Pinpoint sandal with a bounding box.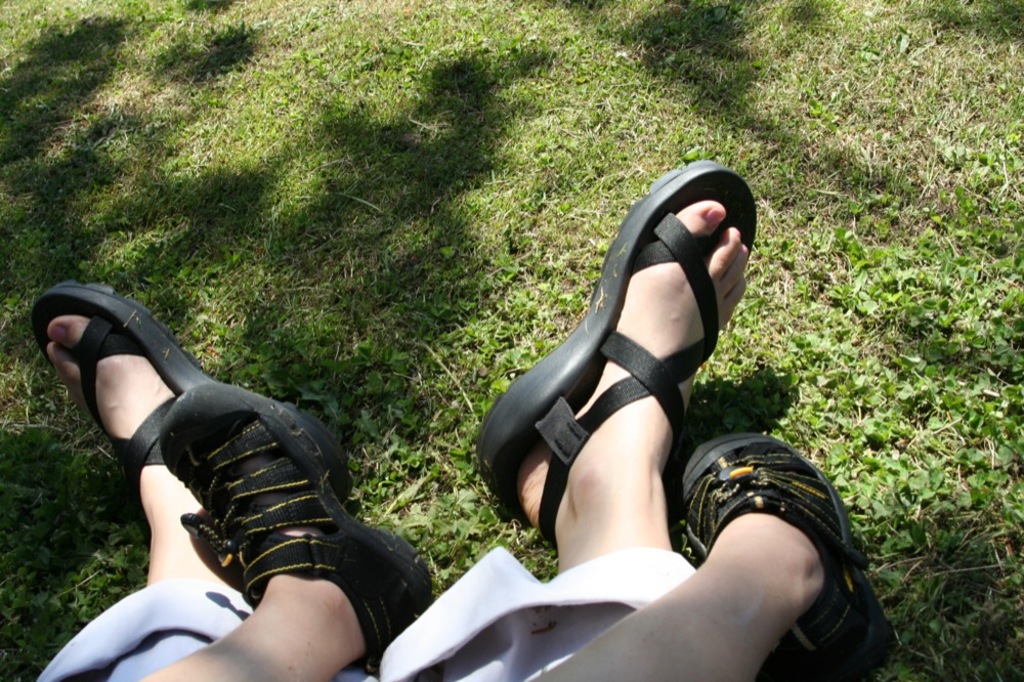
{"x1": 669, "y1": 426, "x2": 895, "y2": 681}.
